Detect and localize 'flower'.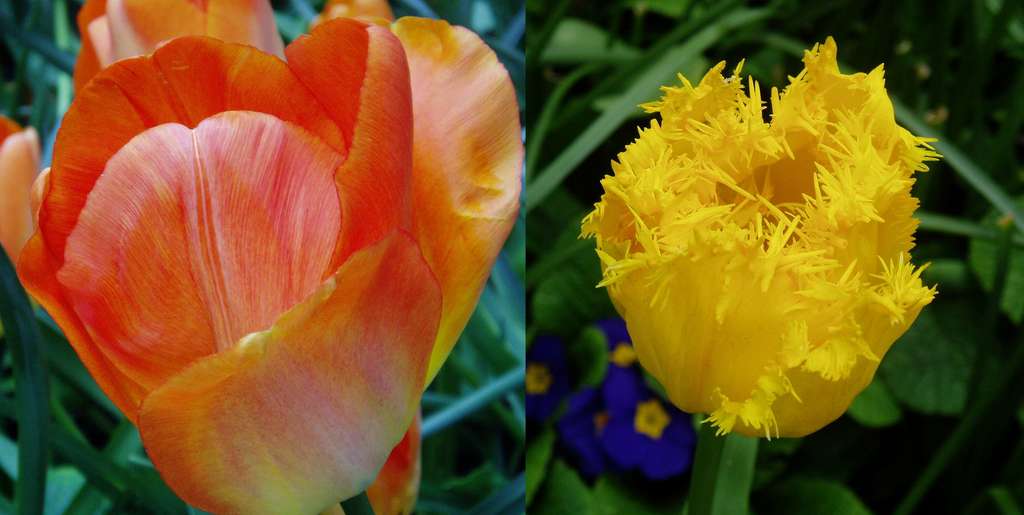
Localized at select_region(0, 0, 523, 514).
